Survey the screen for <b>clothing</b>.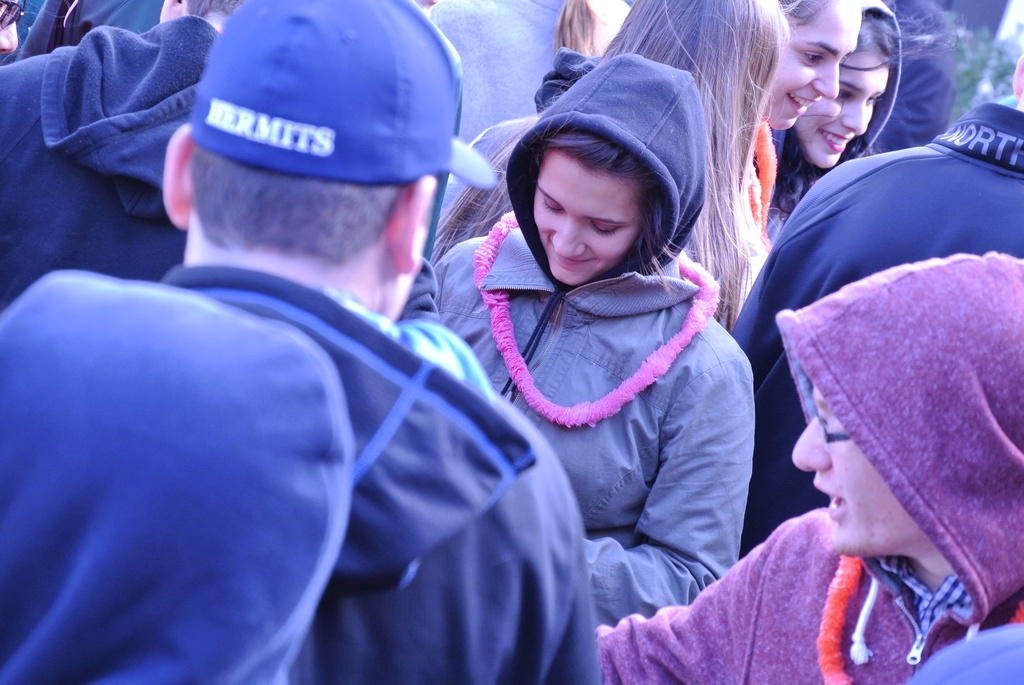
Survey found: <bbox>462, 150, 778, 626</bbox>.
